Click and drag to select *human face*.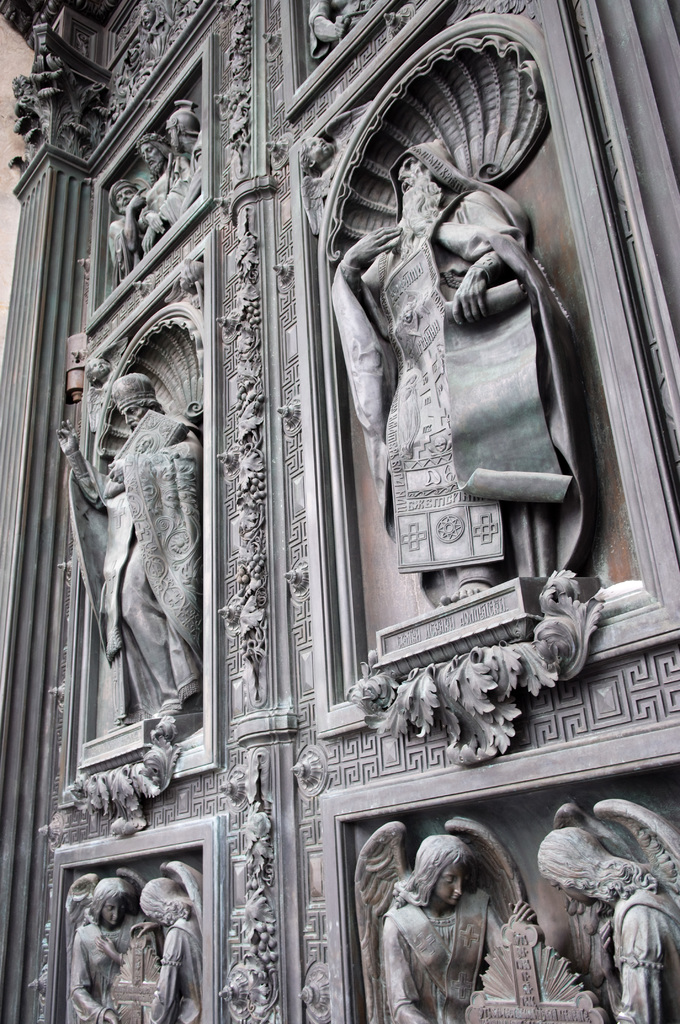
Selection: (140, 147, 158, 169).
